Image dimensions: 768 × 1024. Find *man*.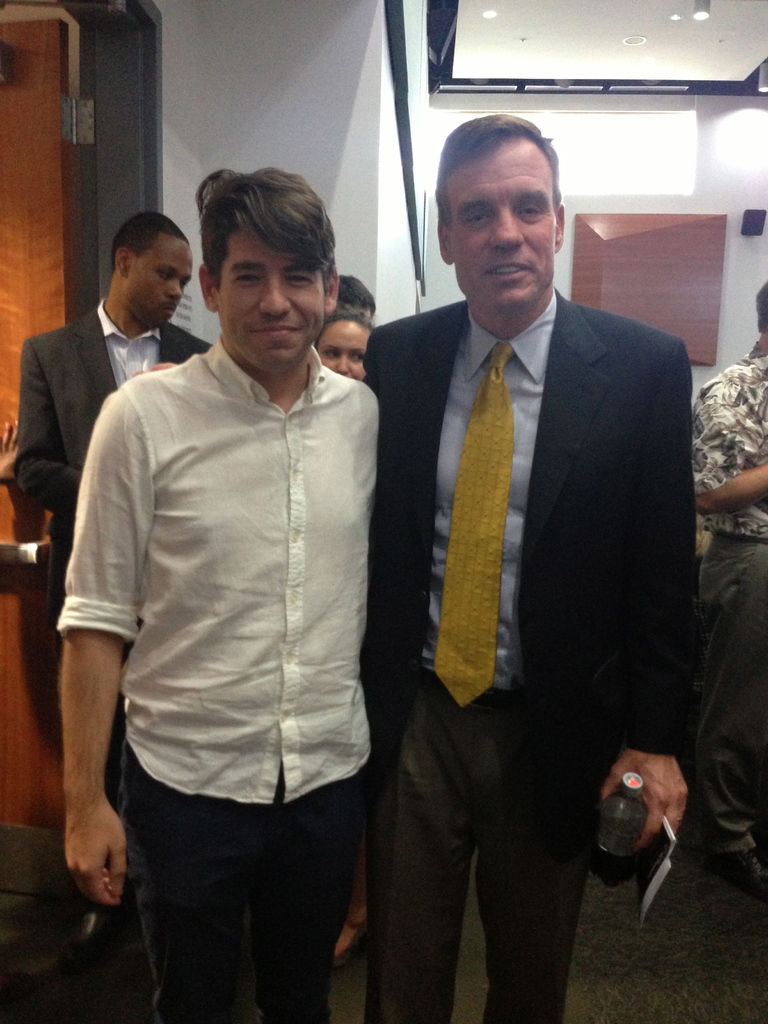
<region>315, 308, 386, 926</region>.
